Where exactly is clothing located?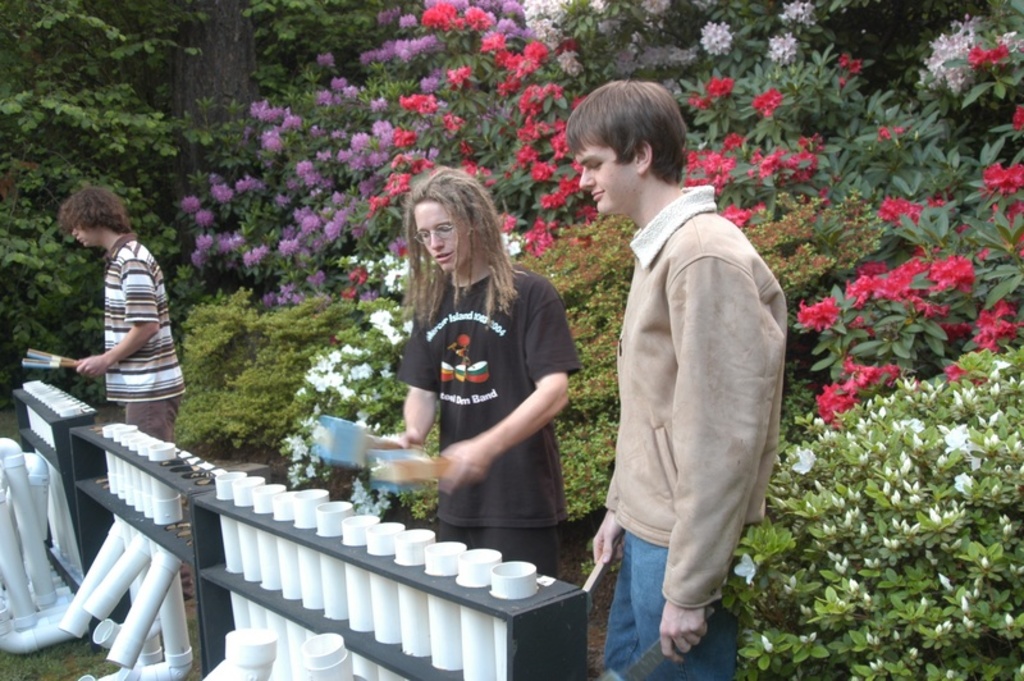
Its bounding box is [101, 236, 180, 477].
